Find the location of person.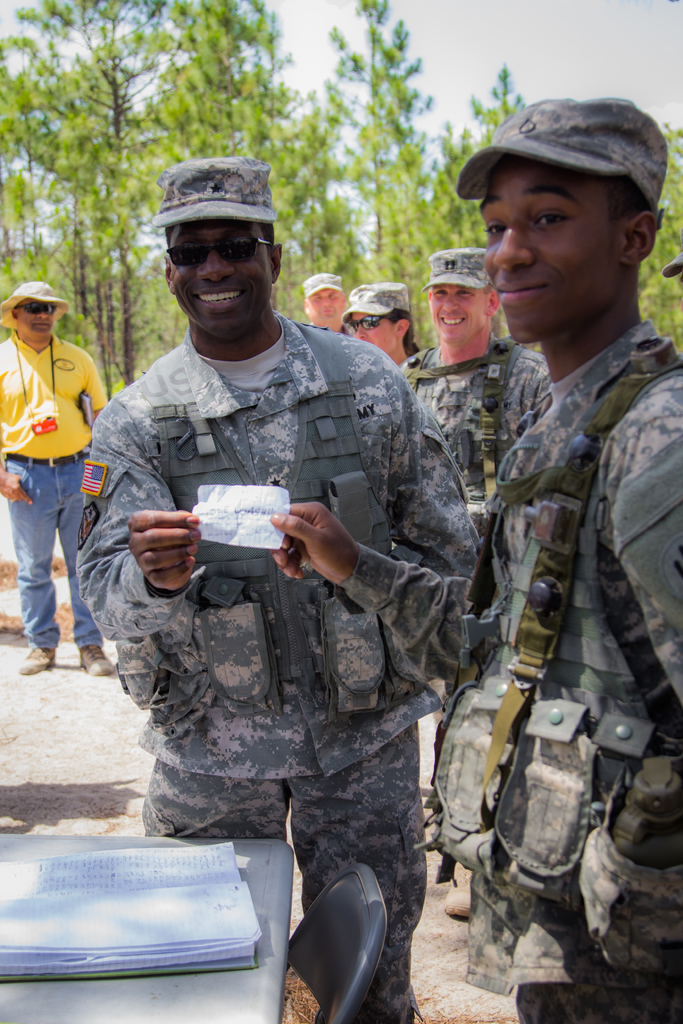
Location: region(2, 239, 98, 677).
